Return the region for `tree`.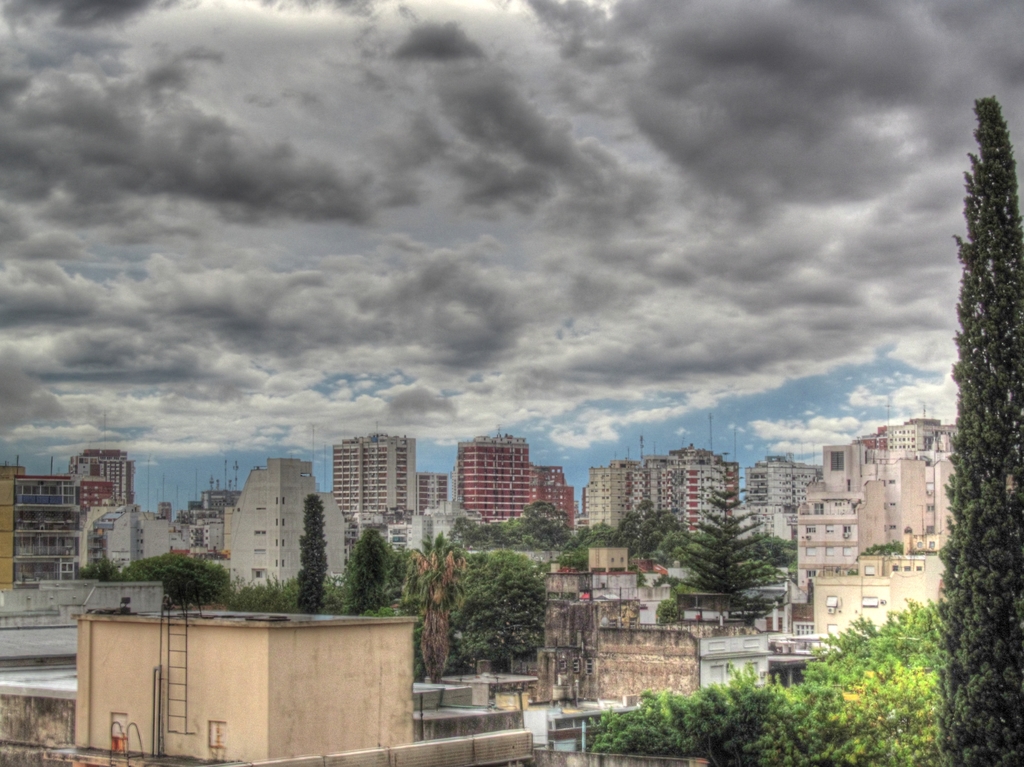
<box>396,542,476,710</box>.
